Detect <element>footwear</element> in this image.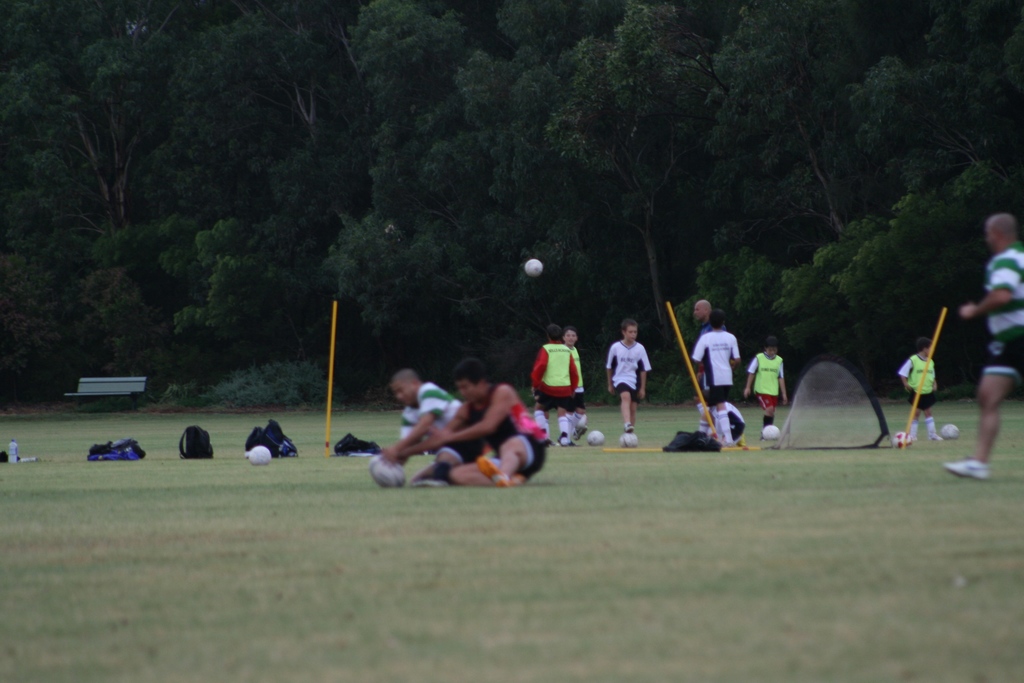
Detection: (575,424,588,438).
